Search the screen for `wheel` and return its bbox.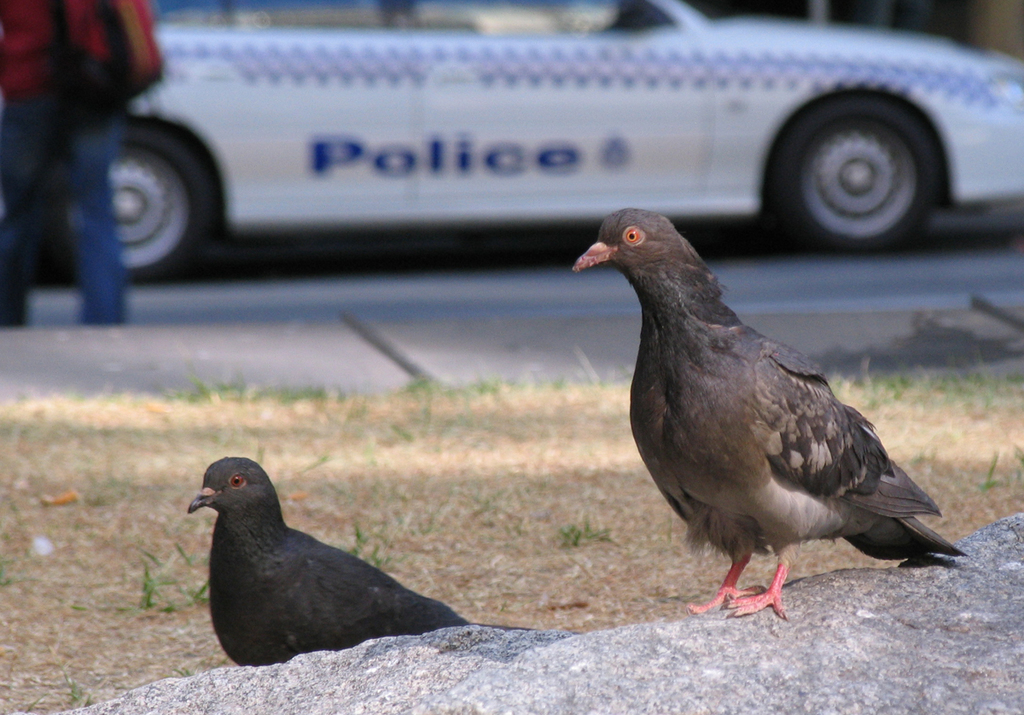
Found: BBox(771, 91, 952, 257).
